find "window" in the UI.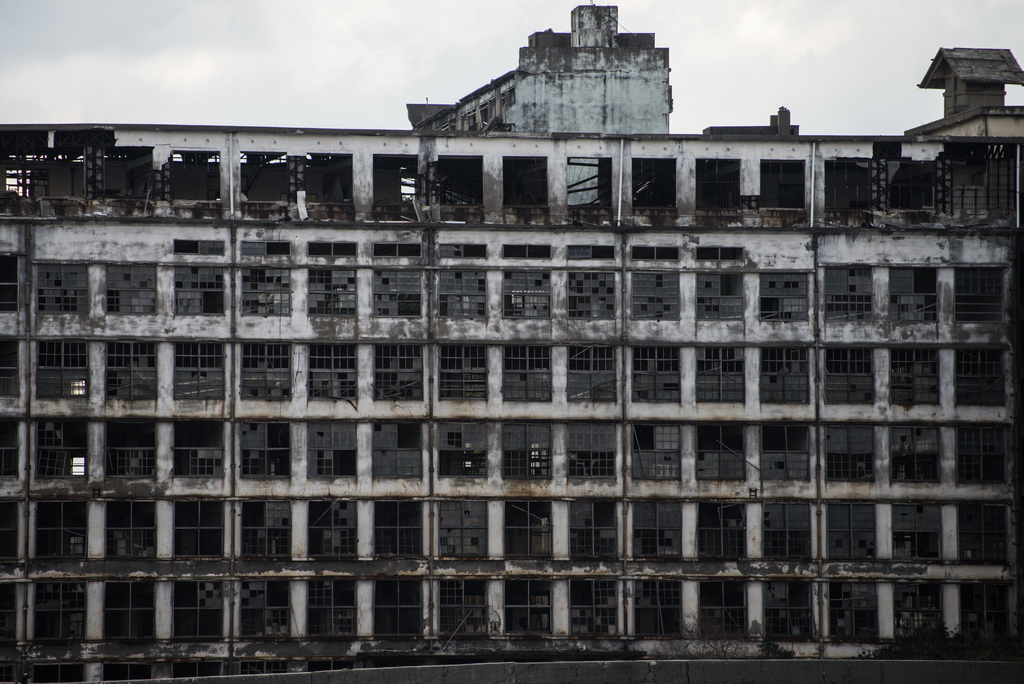
UI element at [960, 427, 1002, 484].
